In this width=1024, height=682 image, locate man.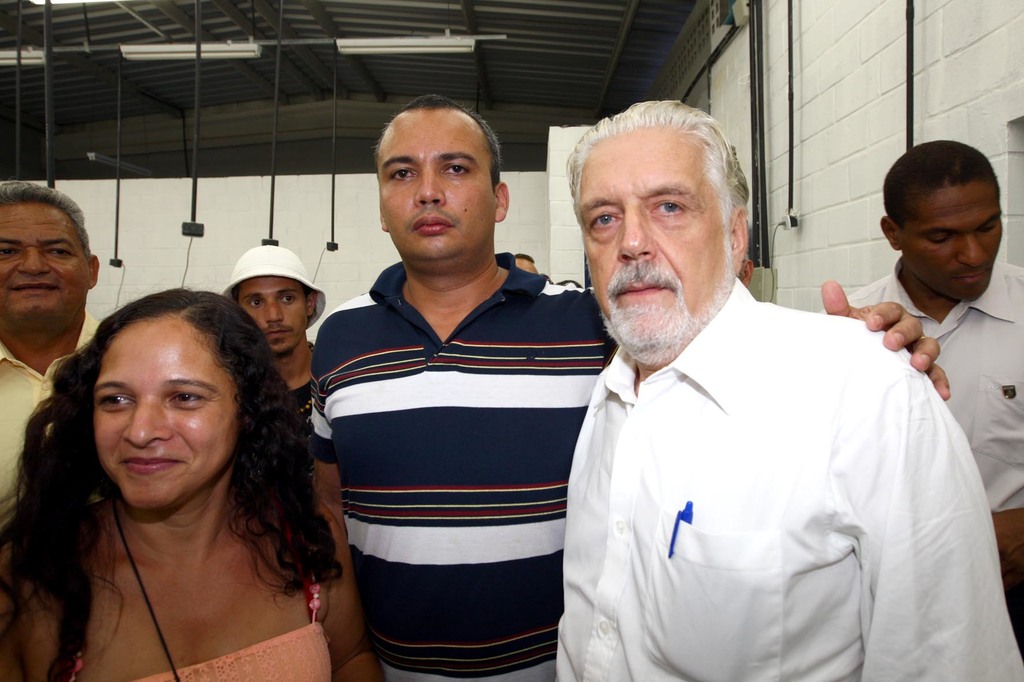
Bounding box: box=[297, 91, 949, 681].
